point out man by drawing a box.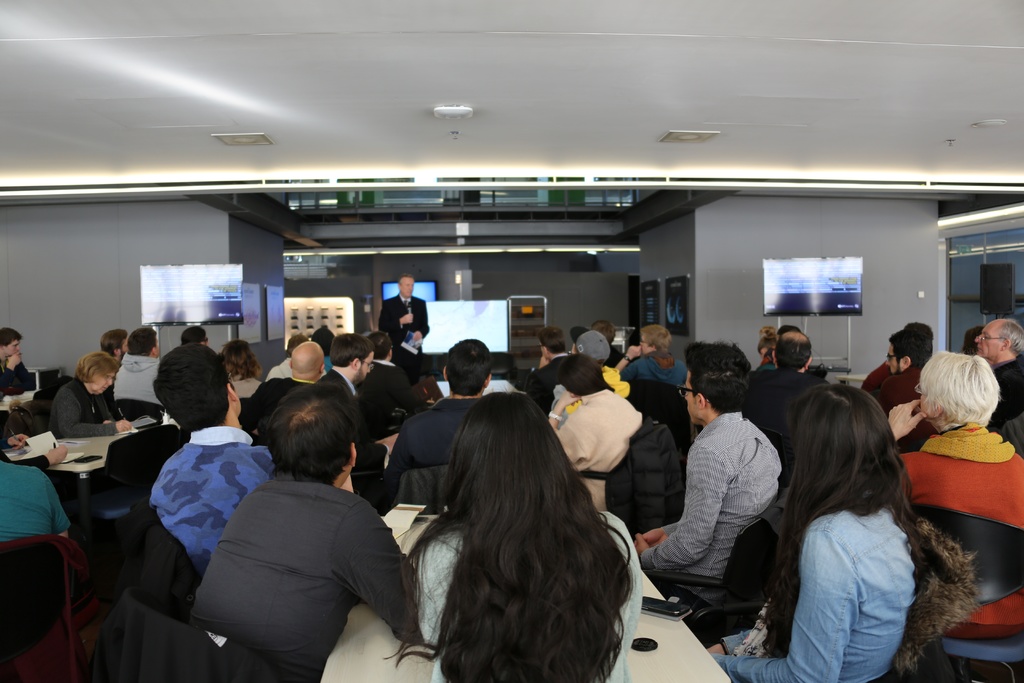
Rect(240, 345, 334, 468).
